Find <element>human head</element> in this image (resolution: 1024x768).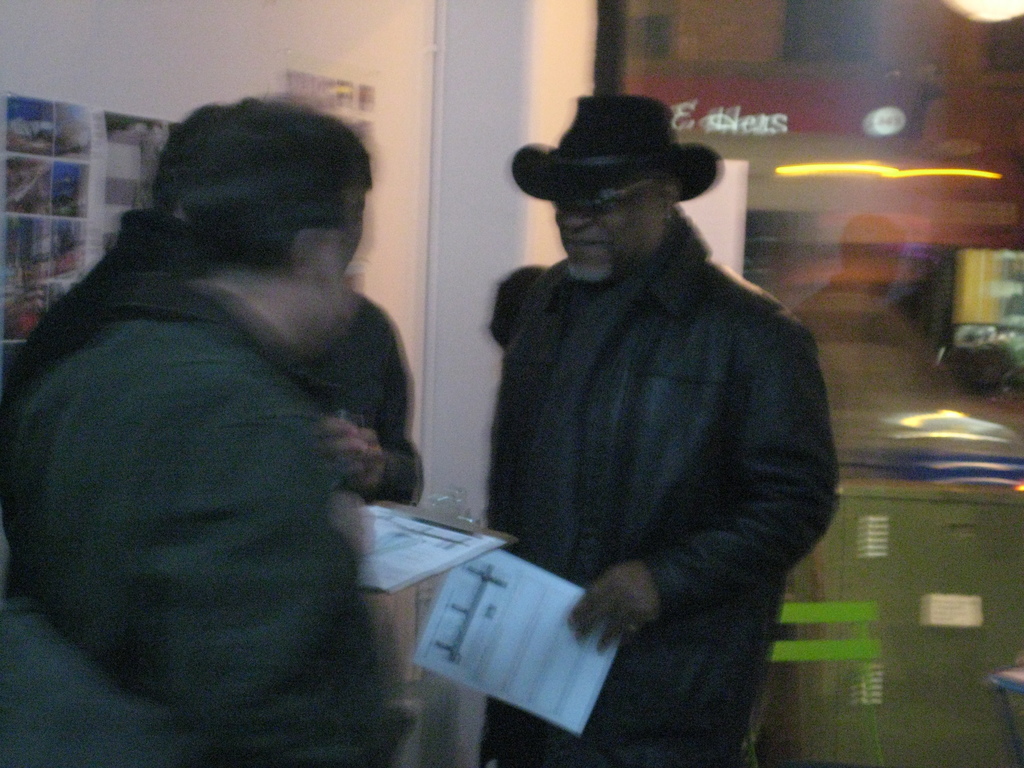
(554,92,689,286).
